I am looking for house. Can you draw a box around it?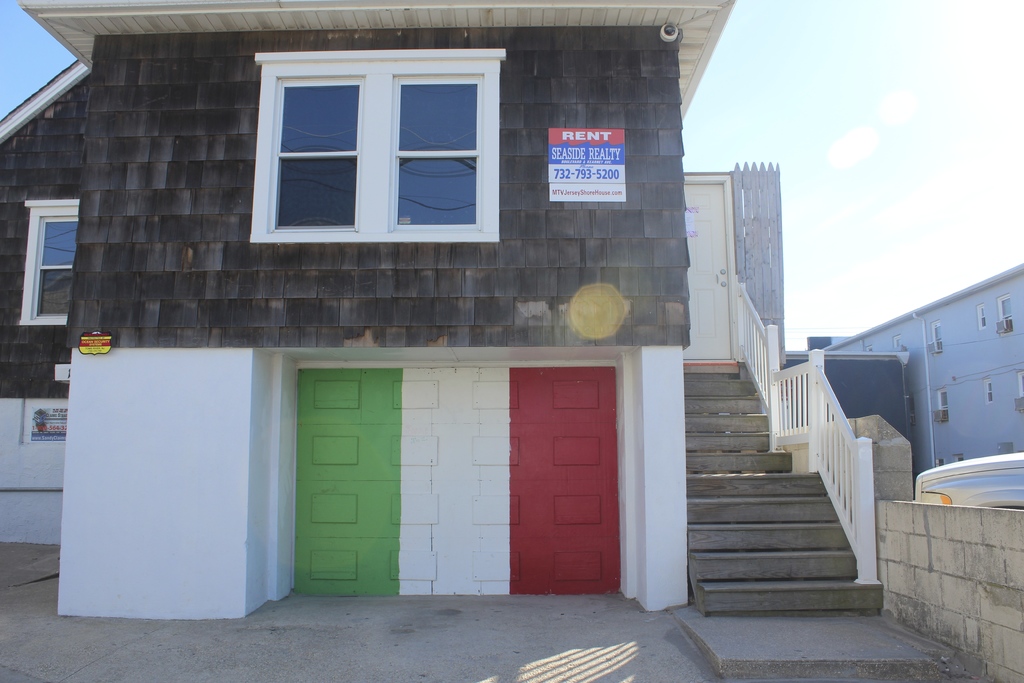
Sure, the bounding box is {"left": 0, "top": 0, "right": 908, "bottom": 638}.
